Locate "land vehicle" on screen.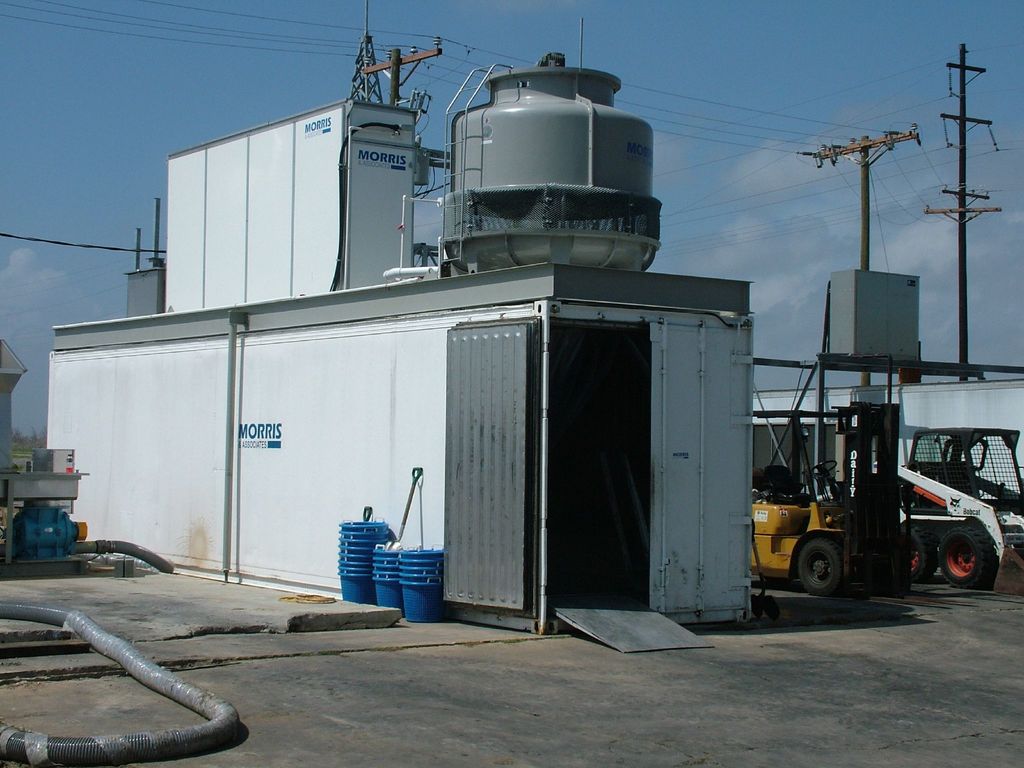
On screen at (751, 403, 895, 593).
